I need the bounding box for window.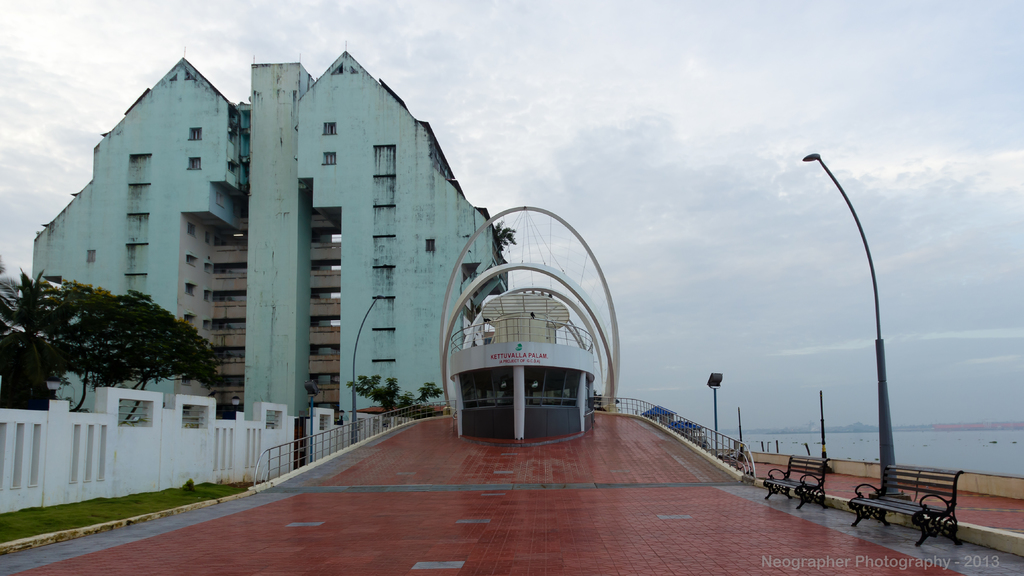
Here it is: 204 319 212 333.
